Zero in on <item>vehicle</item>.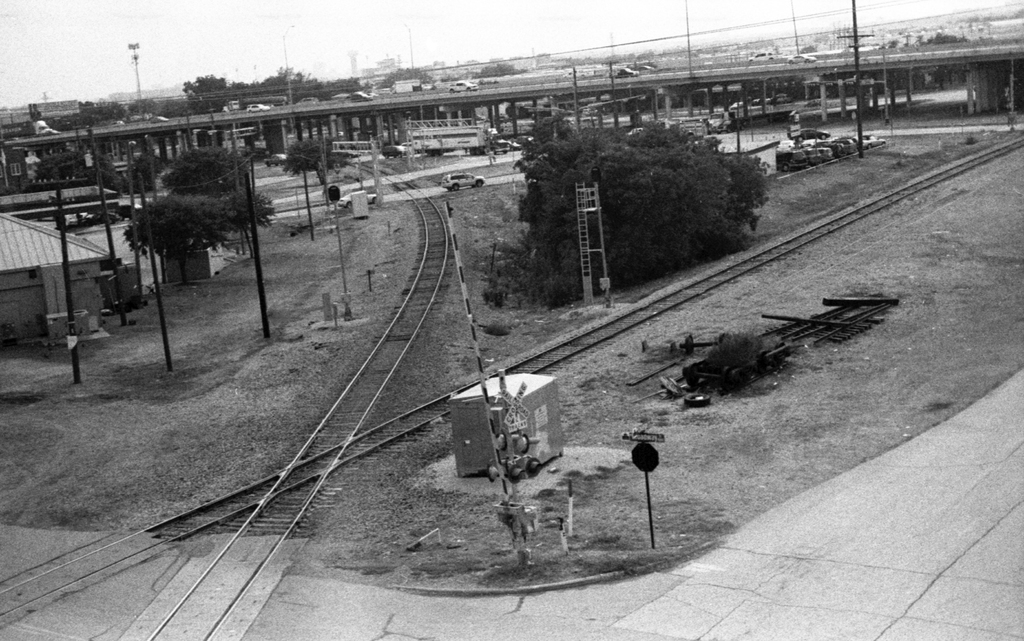
Zeroed in: x1=726 y1=102 x2=773 y2=125.
